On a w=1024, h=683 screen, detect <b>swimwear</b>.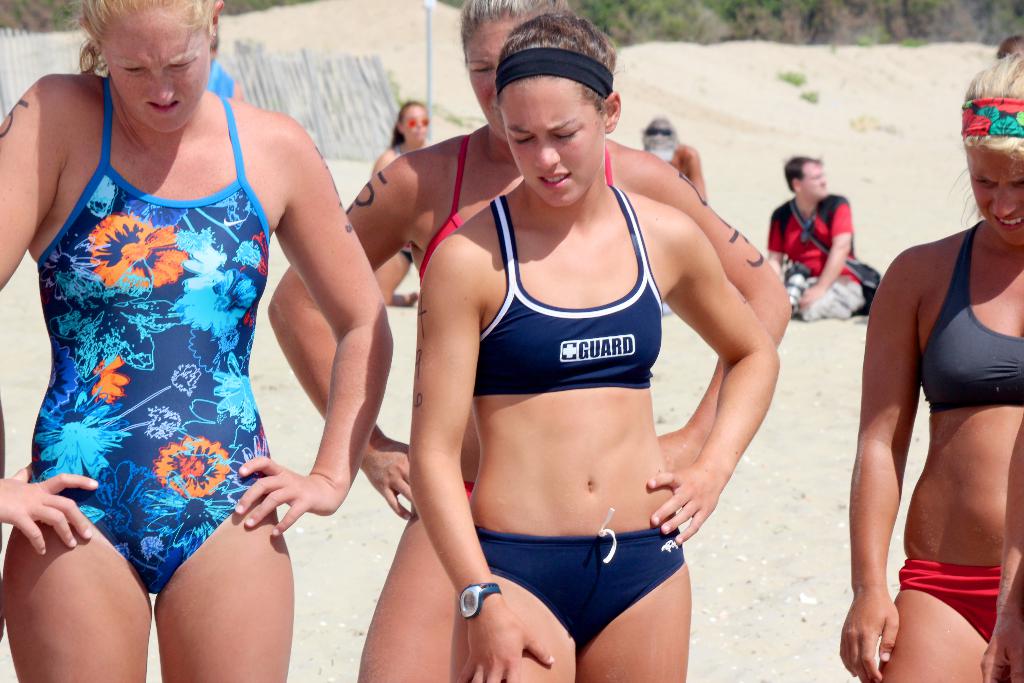
left=476, top=185, right=668, bottom=394.
